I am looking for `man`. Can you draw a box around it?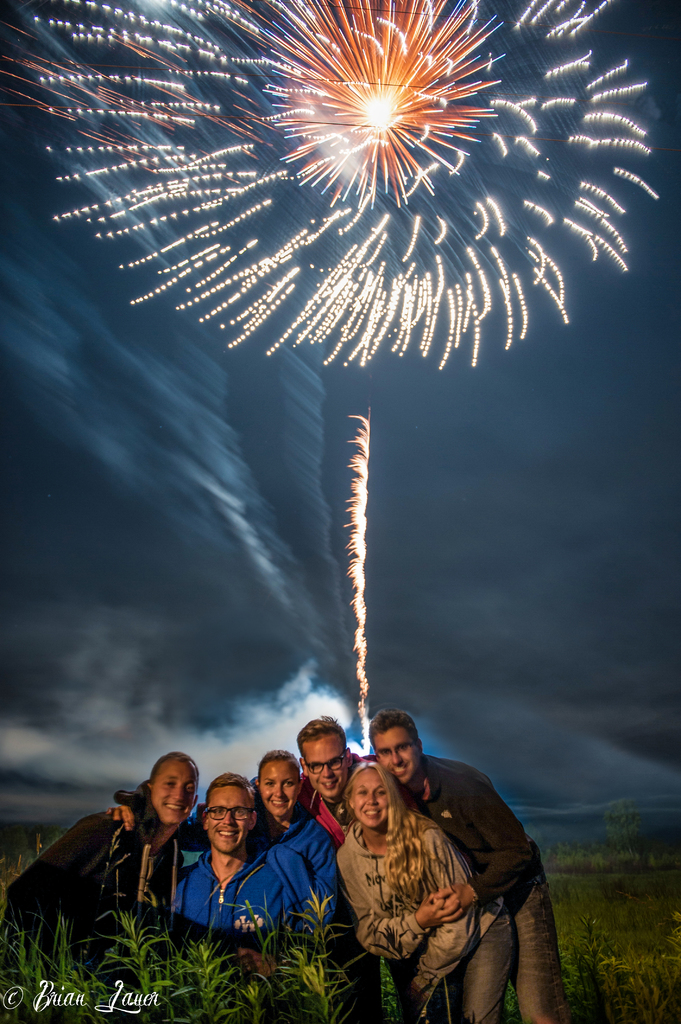
Sure, the bounding box is 285:704:359:828.
